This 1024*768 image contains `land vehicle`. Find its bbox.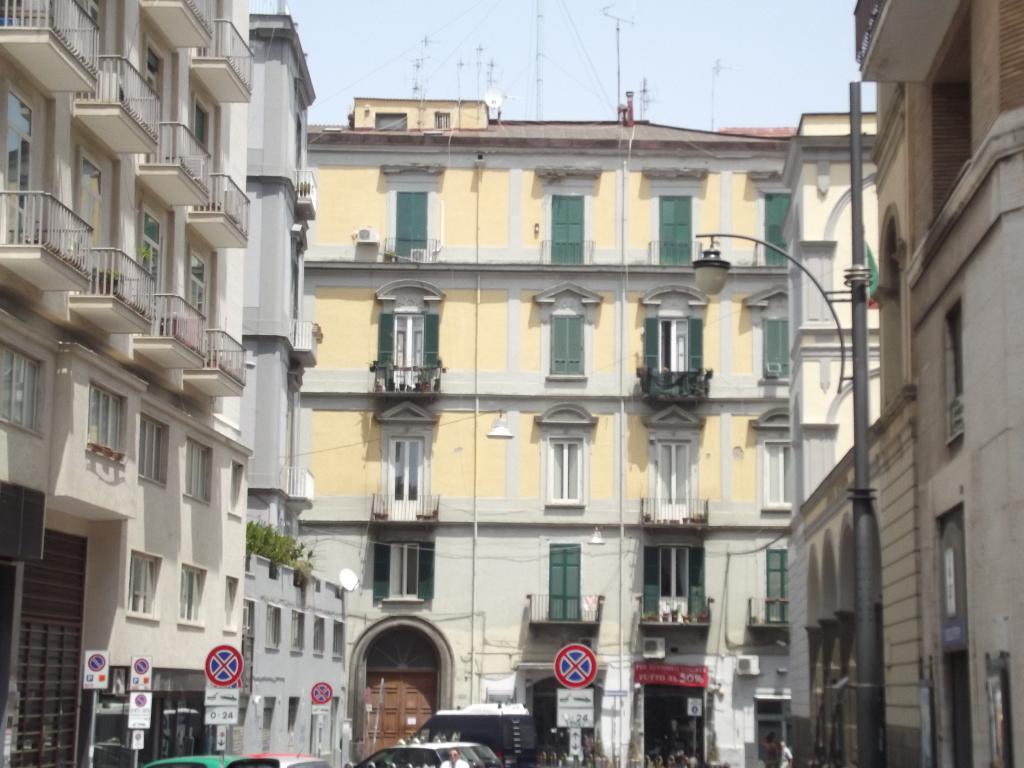
<box>356,739,469,767</box>.
